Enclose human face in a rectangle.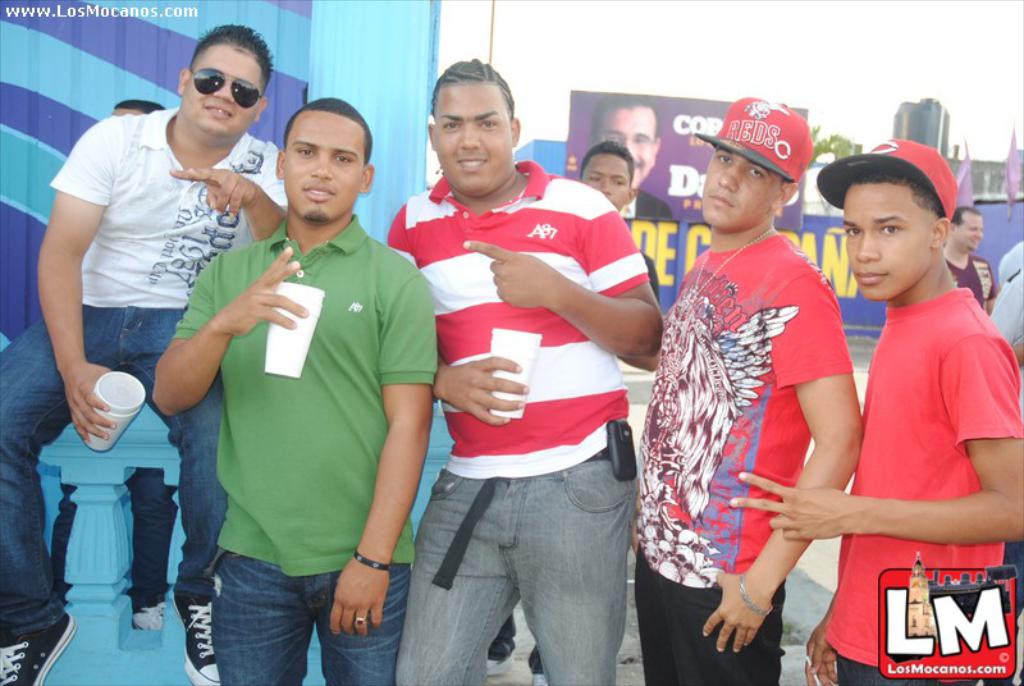
left=585, top=156, right=628, bottom=211.
